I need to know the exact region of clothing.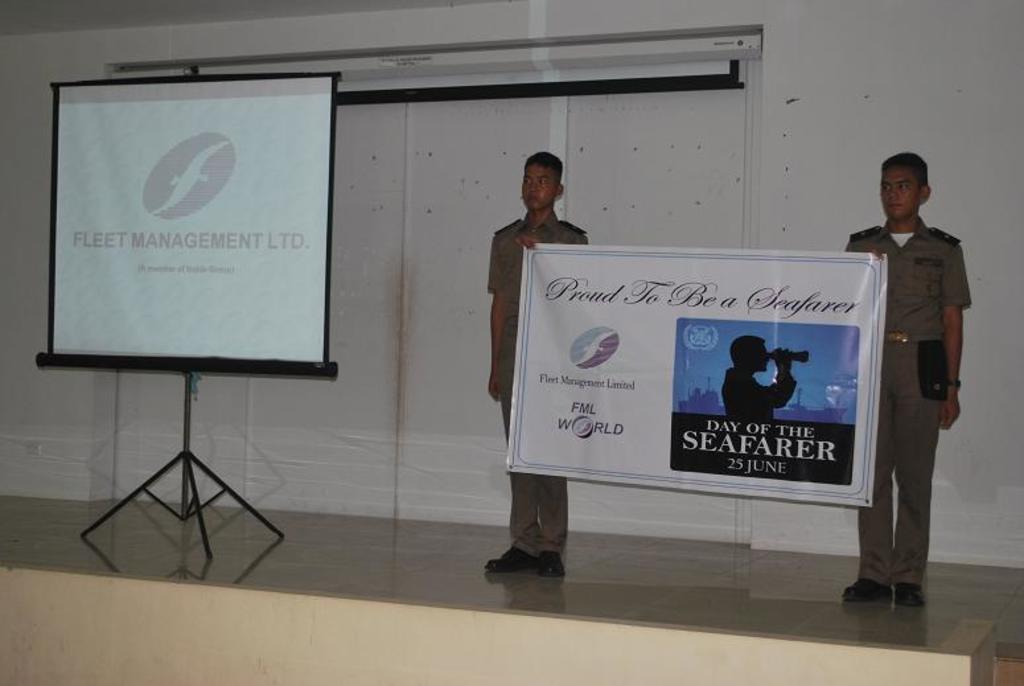
Region: [852, 163, 975, 580].
